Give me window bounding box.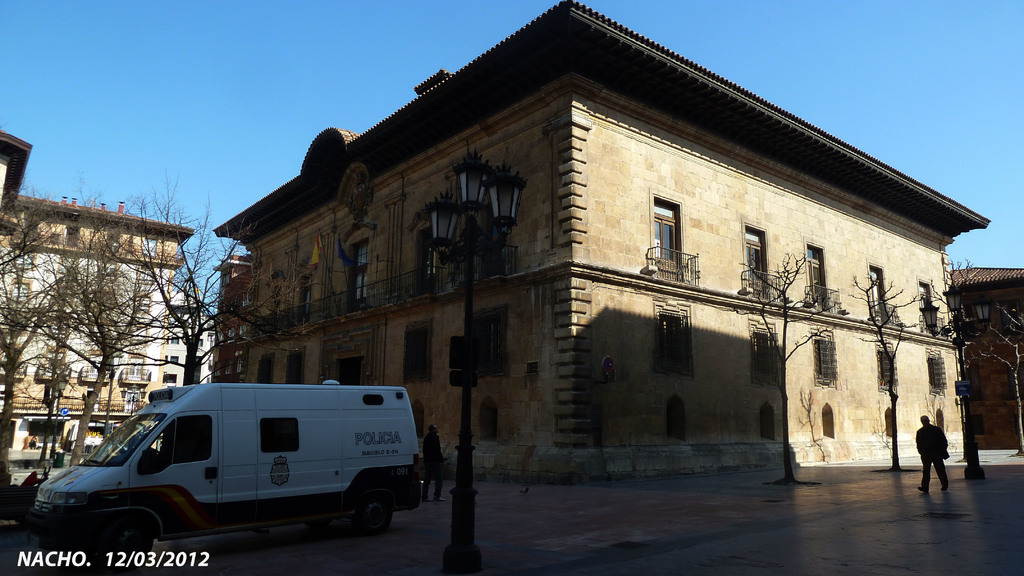
l=875, t=352, r=895, b=388.
